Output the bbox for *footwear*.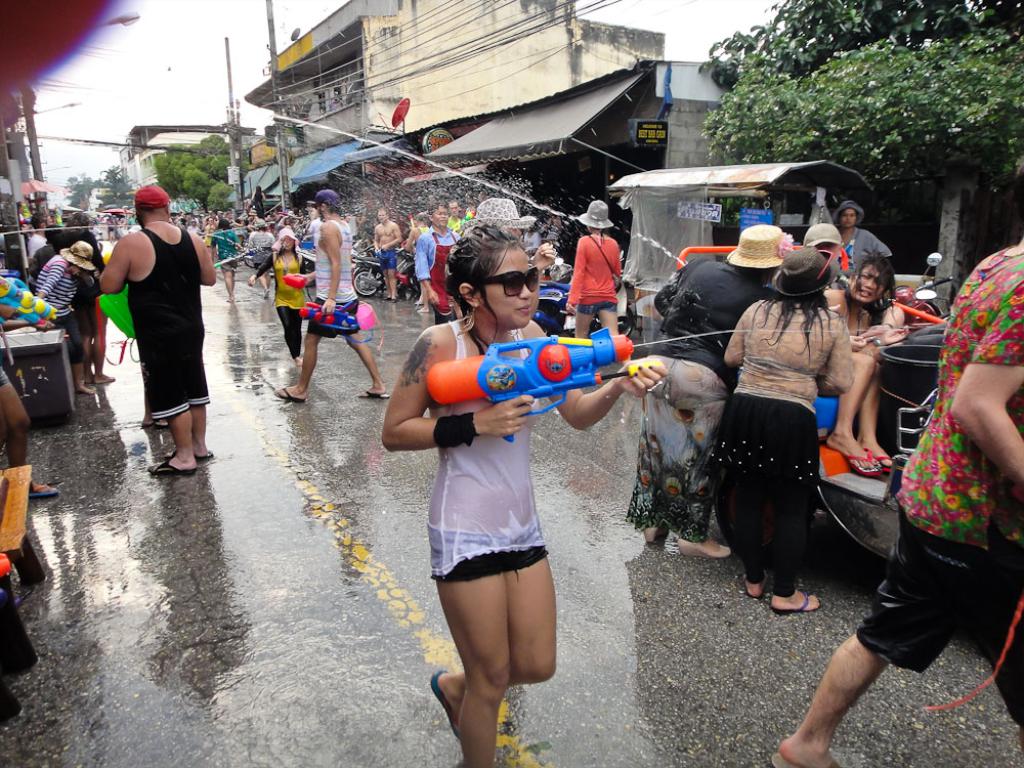
box(198, 447, 211, 457).
